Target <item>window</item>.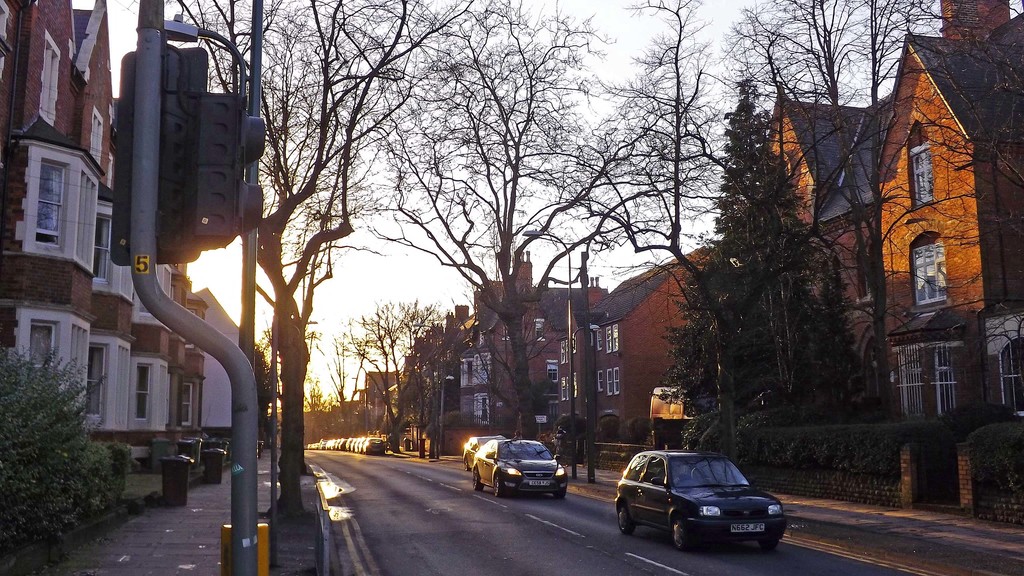
Target region: rect(911, 142, 934, 205).
